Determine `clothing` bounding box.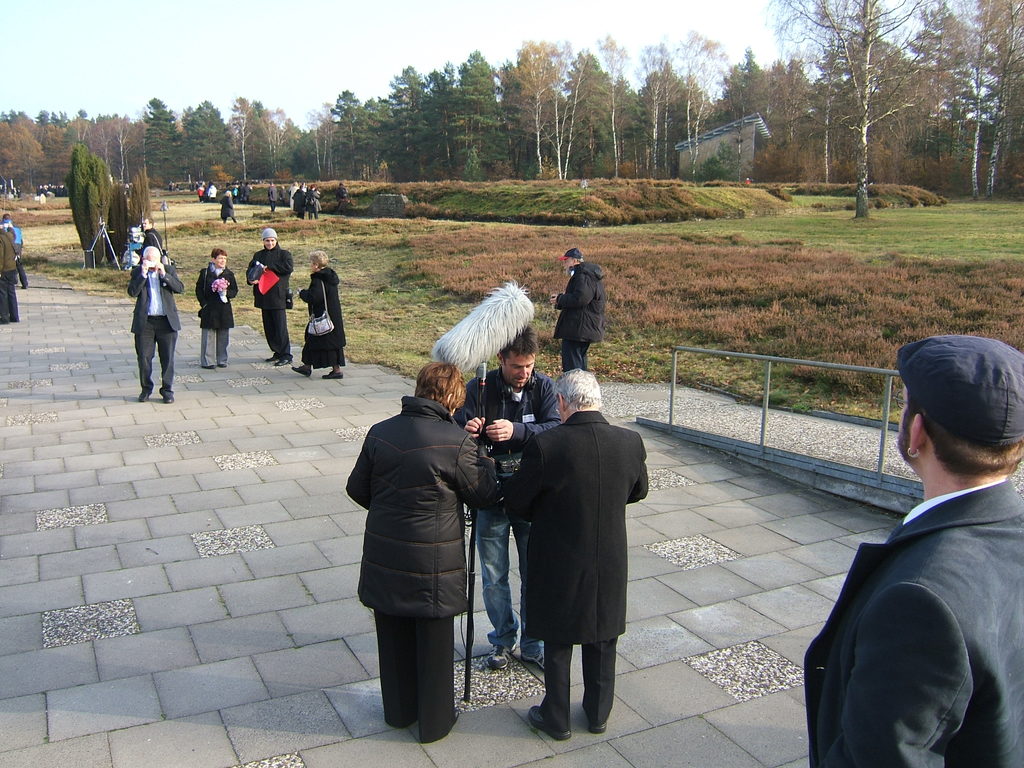
Determined: bbox(808, 483, 1023, 767).
